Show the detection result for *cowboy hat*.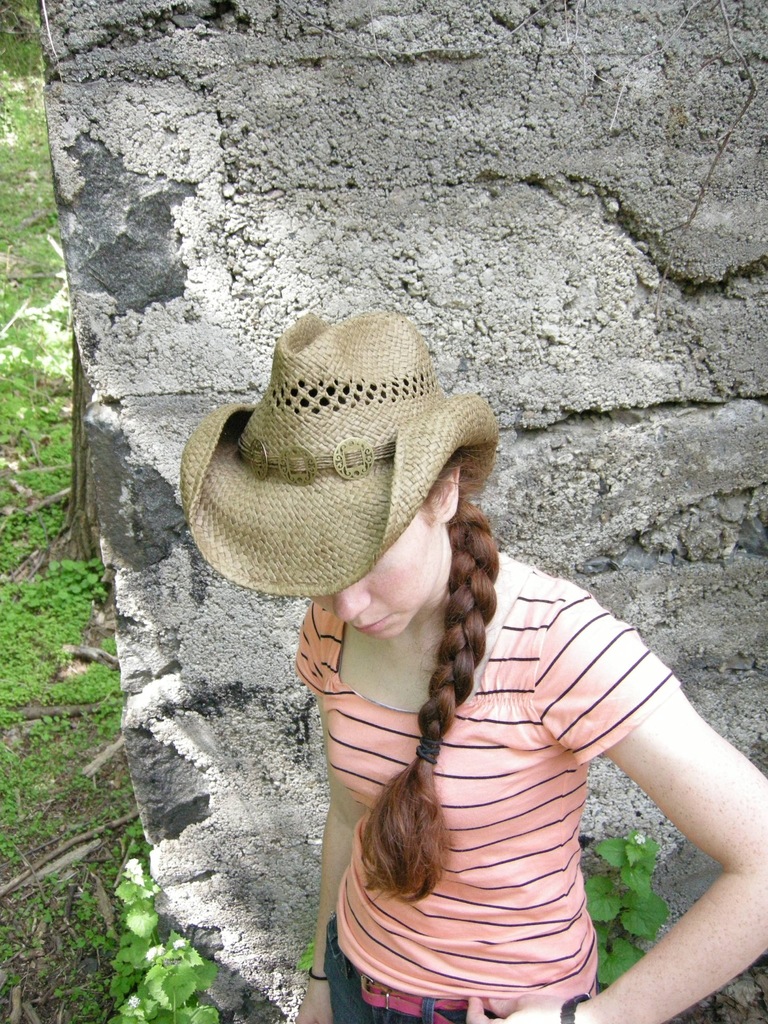
180 308 493 599.
